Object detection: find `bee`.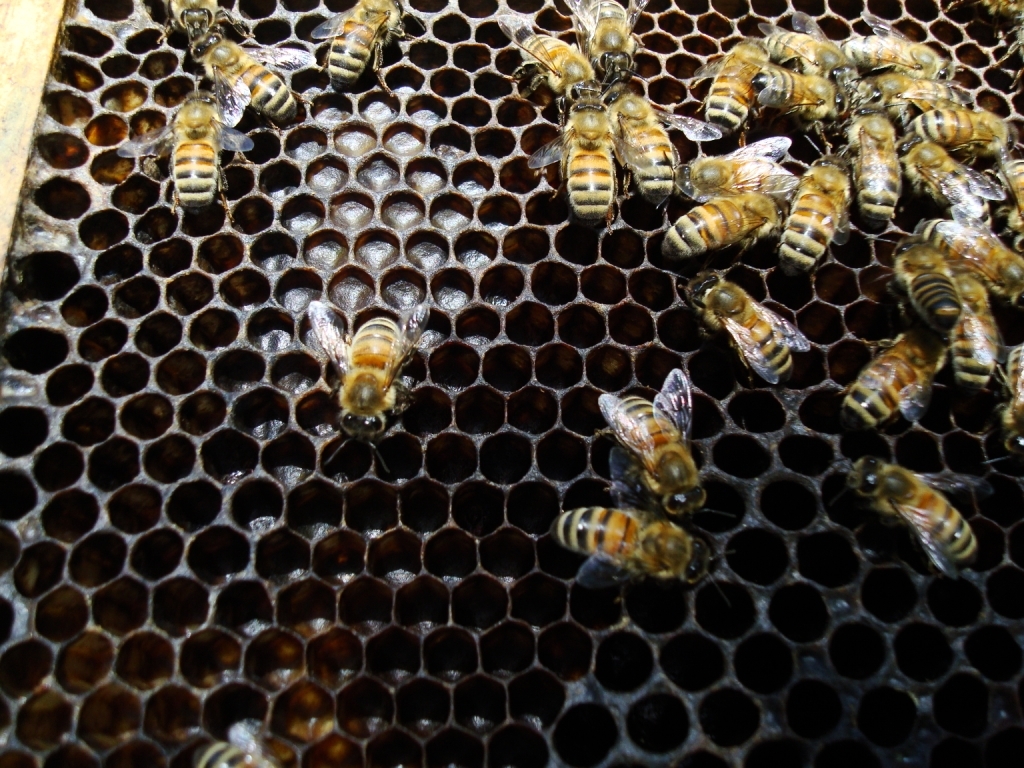
bbox=(590, 80, 728, 197).
